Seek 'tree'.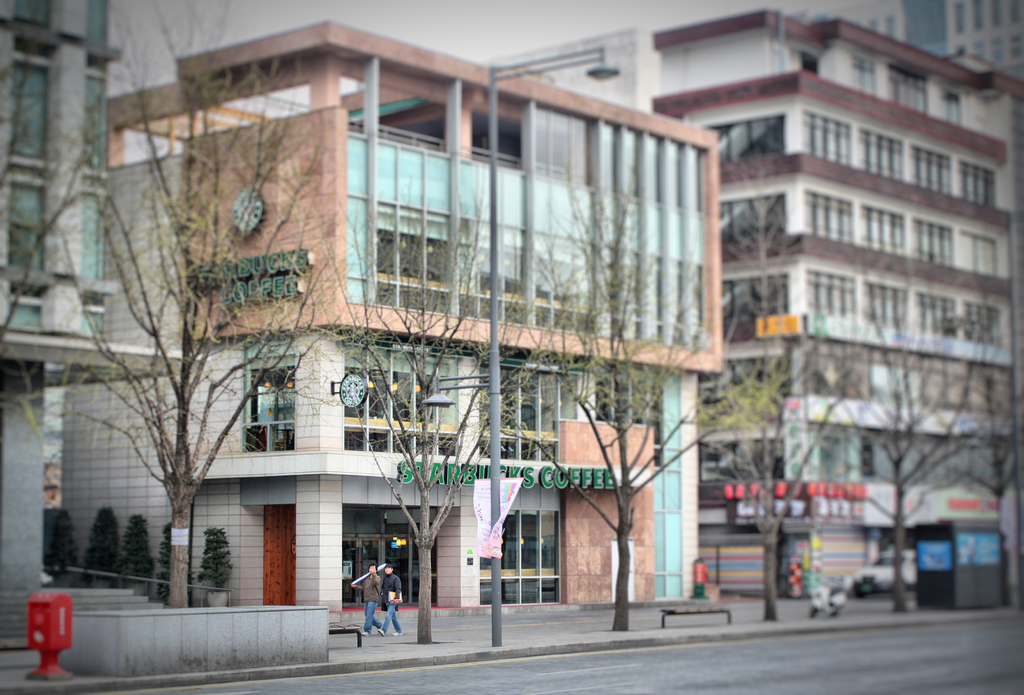
bbox(321, 169, 566, 641).
